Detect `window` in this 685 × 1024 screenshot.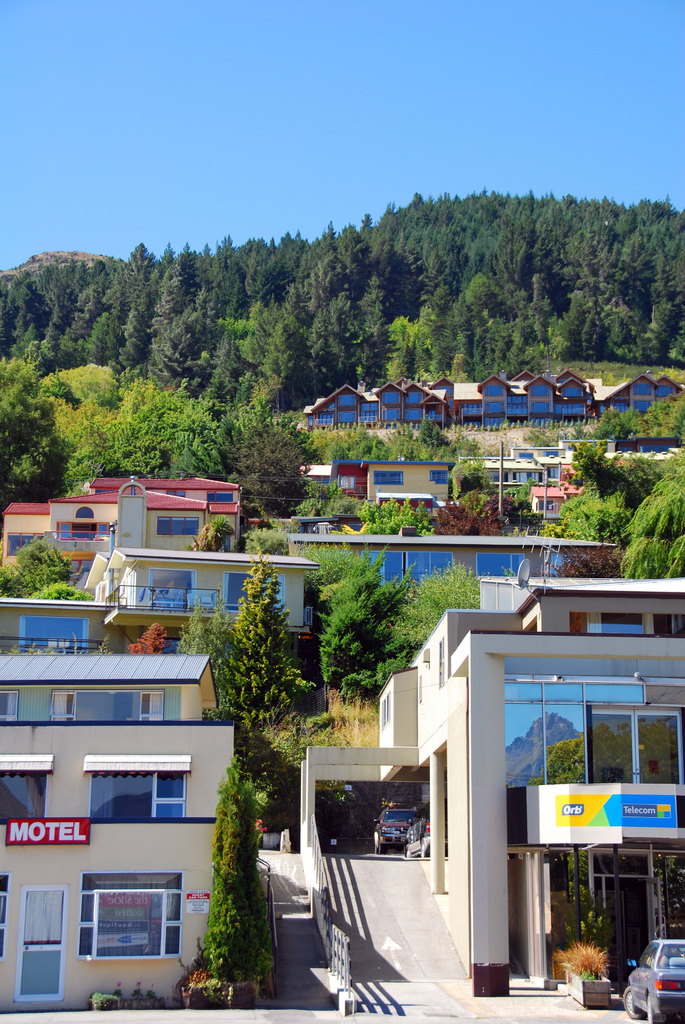
Detection: (149,566,201,609).
